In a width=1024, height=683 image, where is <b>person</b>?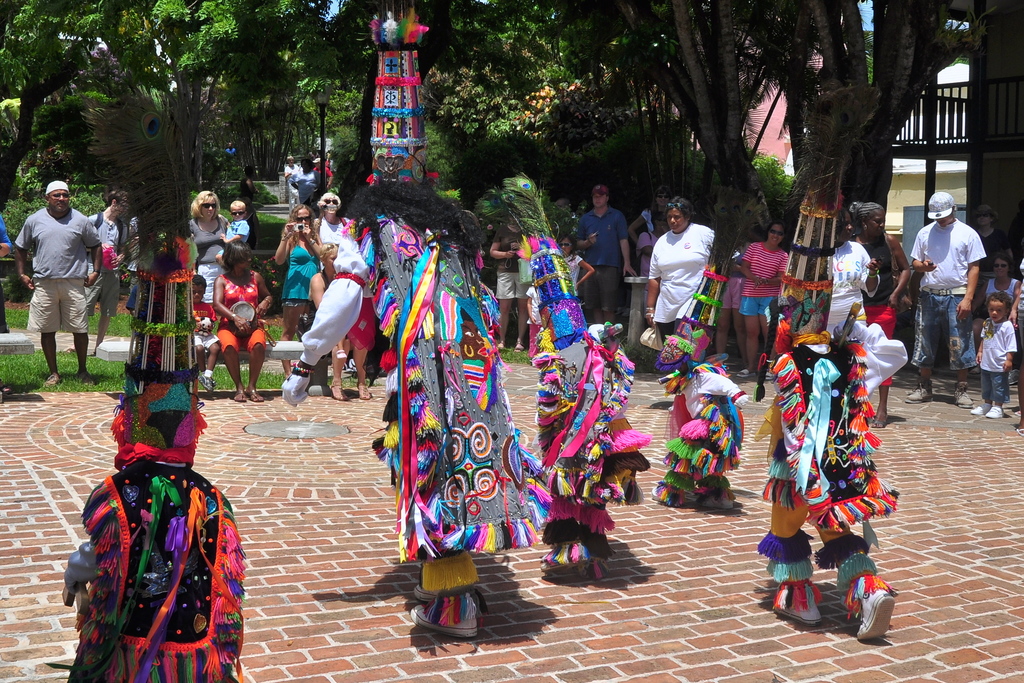
<bbox>61, 373, 246, 682</bbox>.
